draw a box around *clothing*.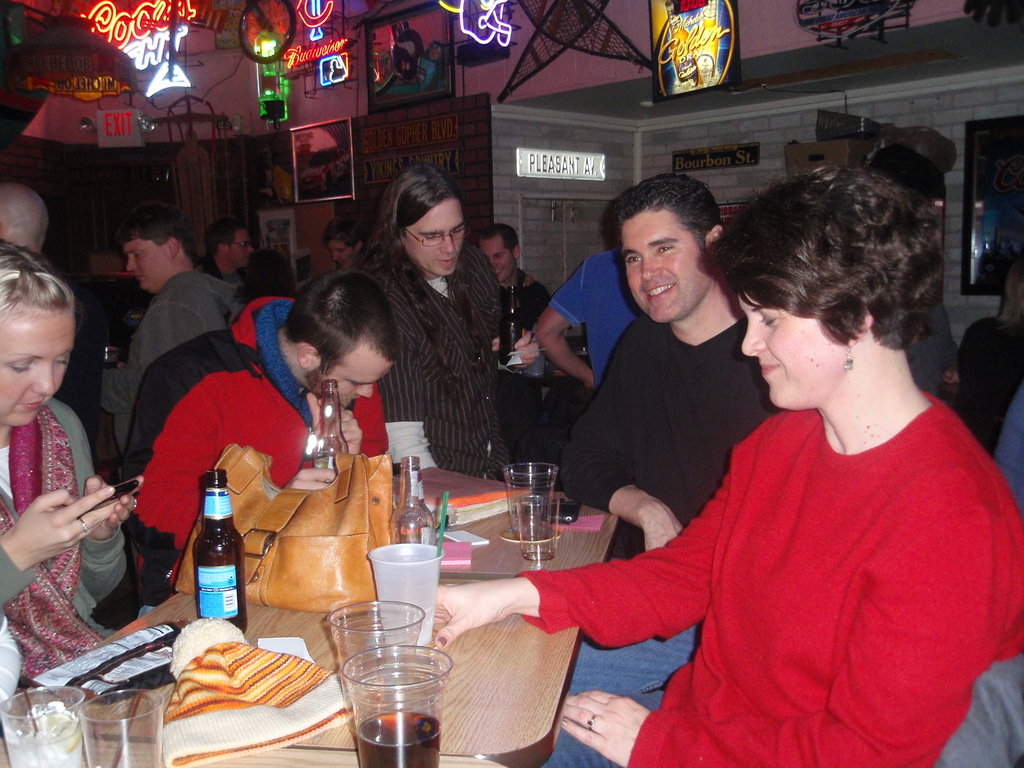
(x1=948, y1=307, x2=1023, y2=408).
